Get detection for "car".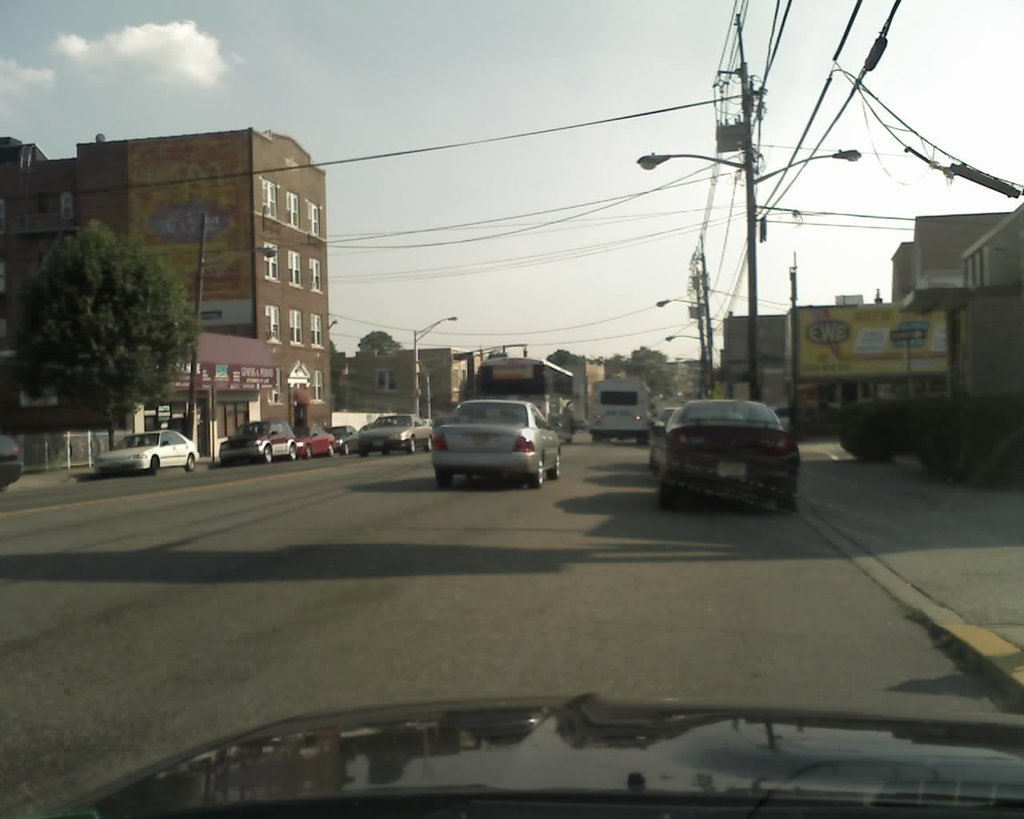
Detection: Rect(303, 426, 336, 463).
